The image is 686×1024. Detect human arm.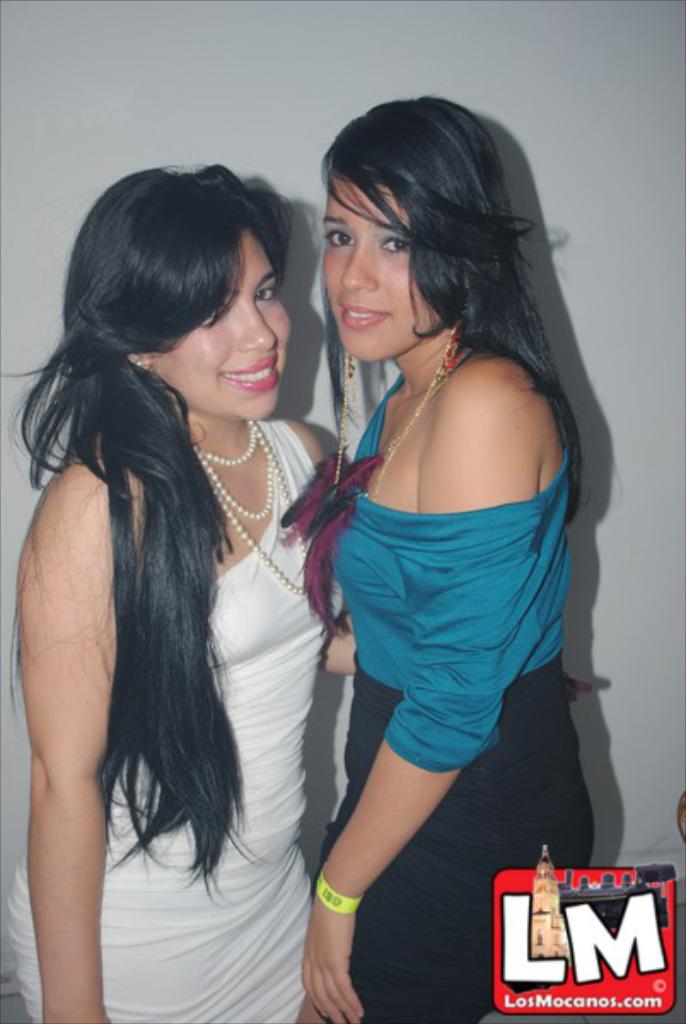
Detection: region(321, 594, 363, 678).
